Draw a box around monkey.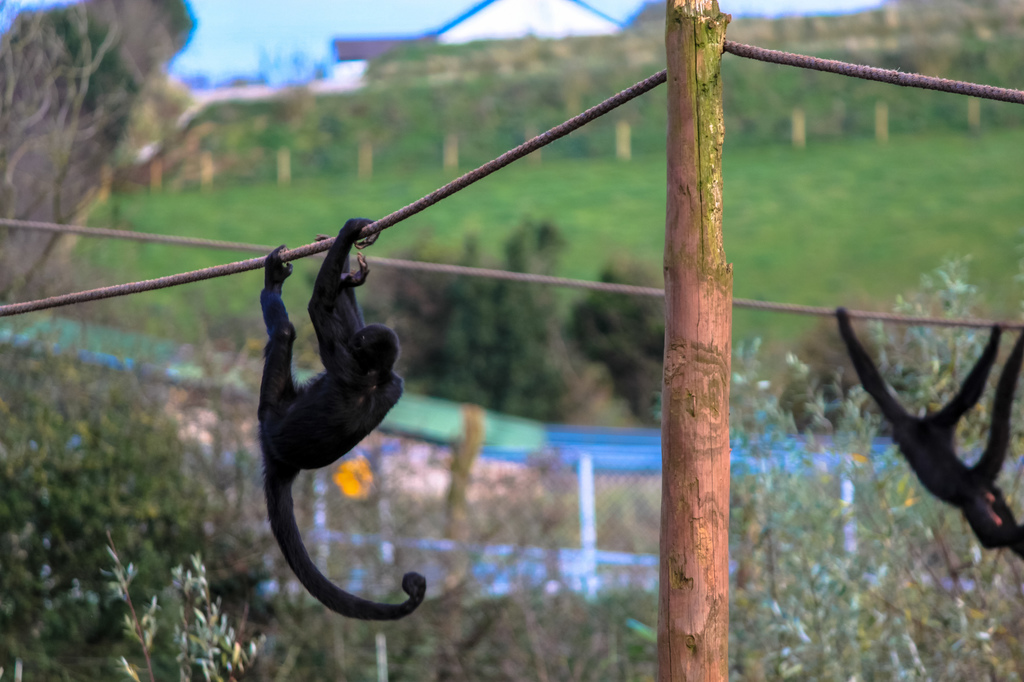
<bbox>238, 241, 418, 638</bbox>.
